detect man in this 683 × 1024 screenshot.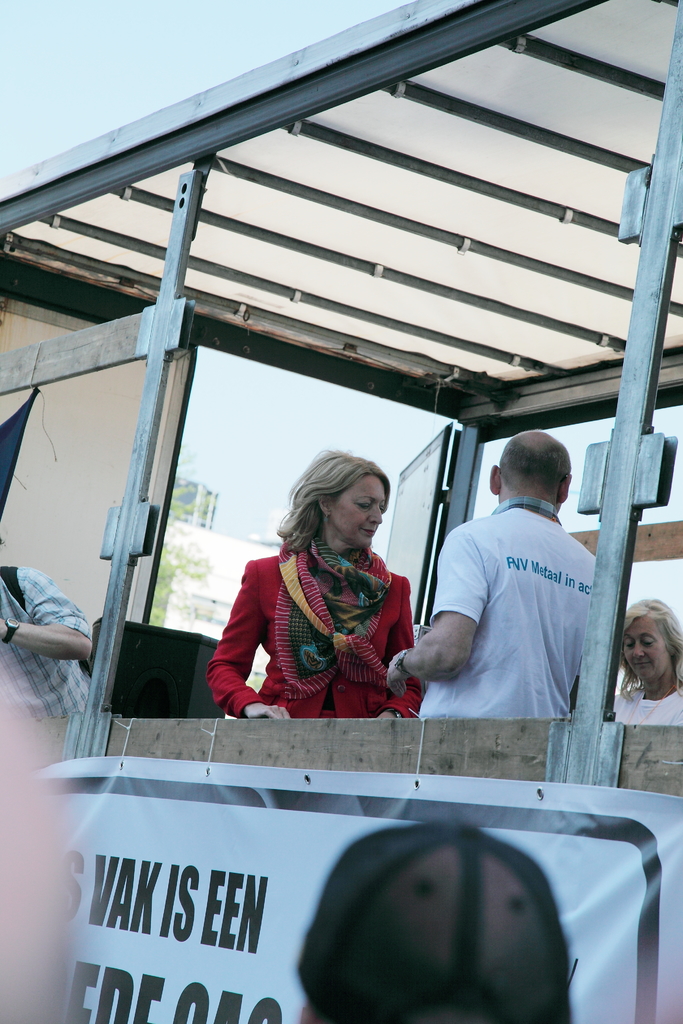
Detection: (409, 433, 616, 758).
